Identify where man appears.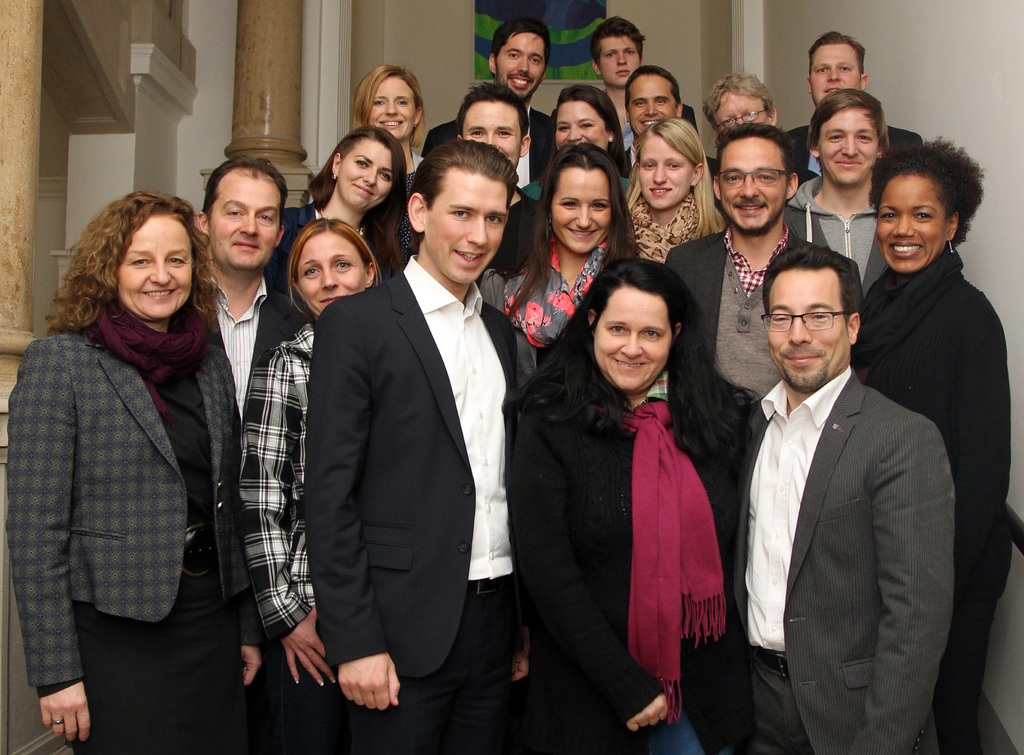
Appears at <box>591,20,694,185</box>.
